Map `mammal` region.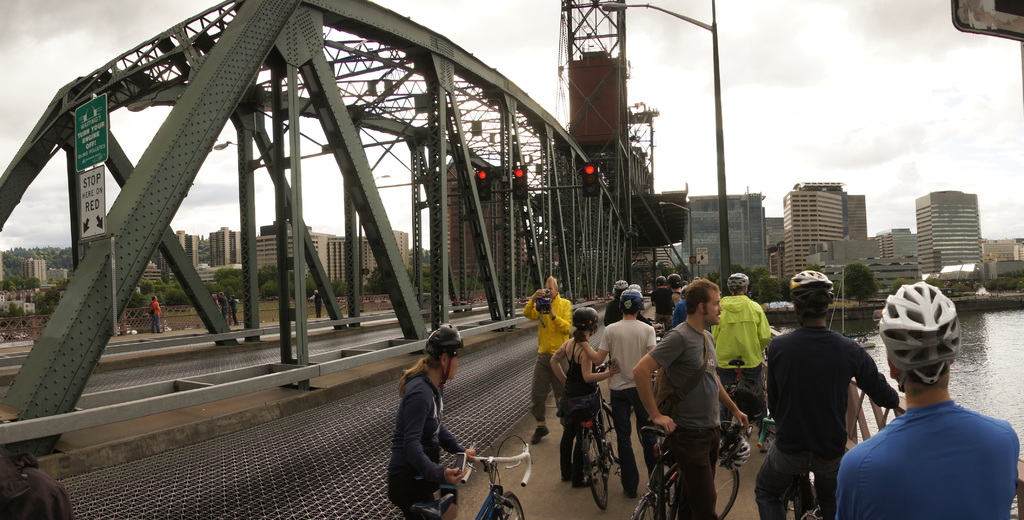
Mapped to x1=573, y1=290, x2=657, y2=495.
